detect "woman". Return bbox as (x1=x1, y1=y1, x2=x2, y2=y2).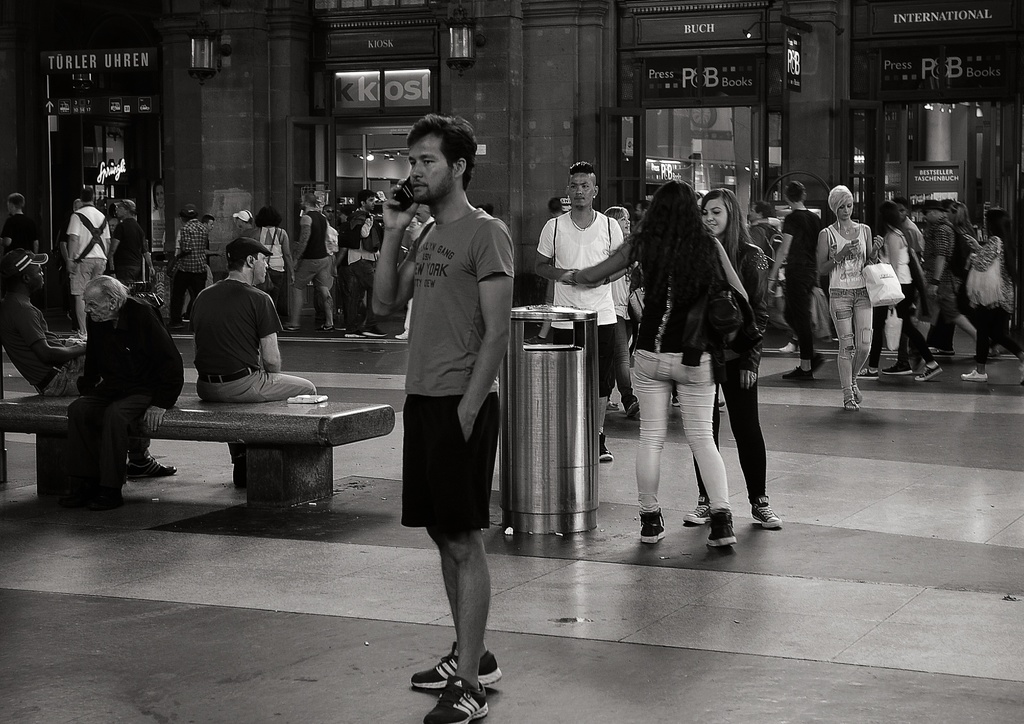
(x1=954, y1=202, x2=1023, y2=382).
